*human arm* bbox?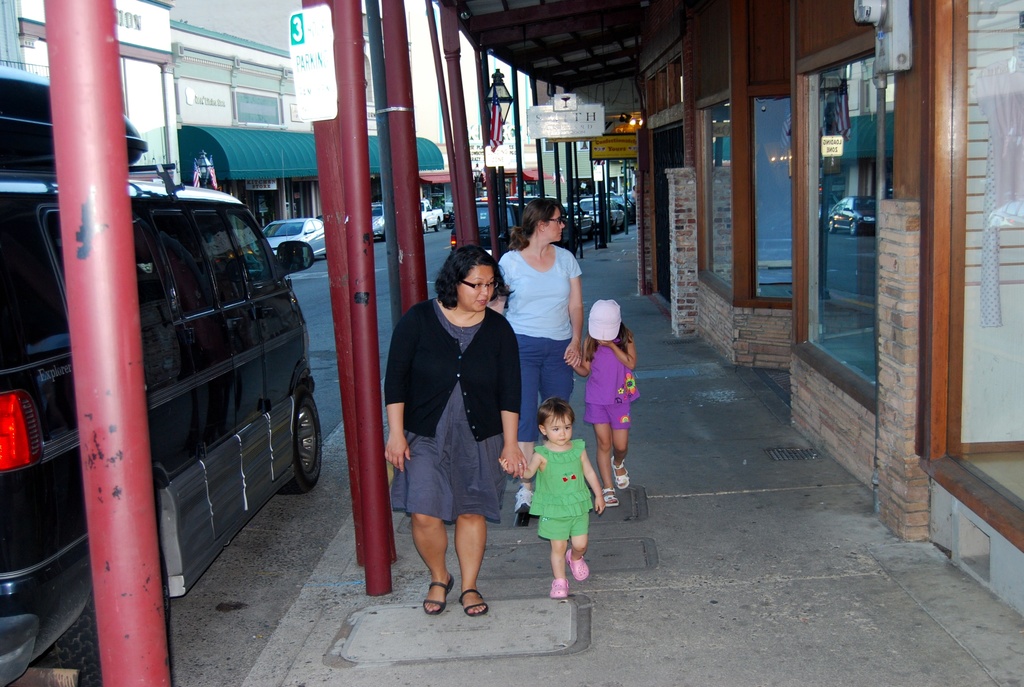
<bbox>561, 246, 586, 365</bbox>
